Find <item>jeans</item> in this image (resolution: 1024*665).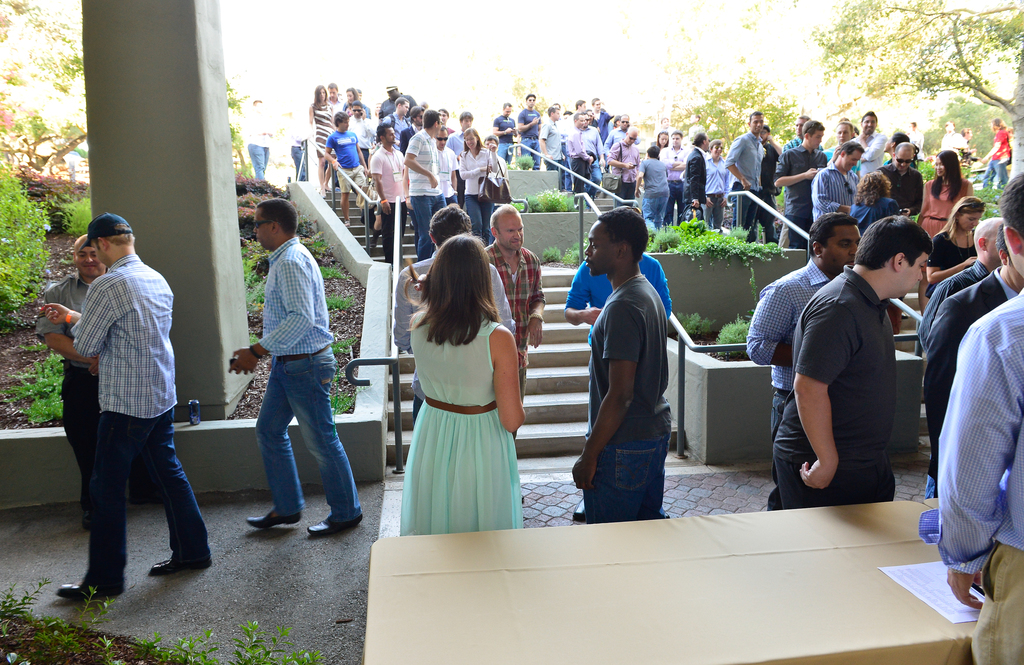
[772, 147, 824, 217].
